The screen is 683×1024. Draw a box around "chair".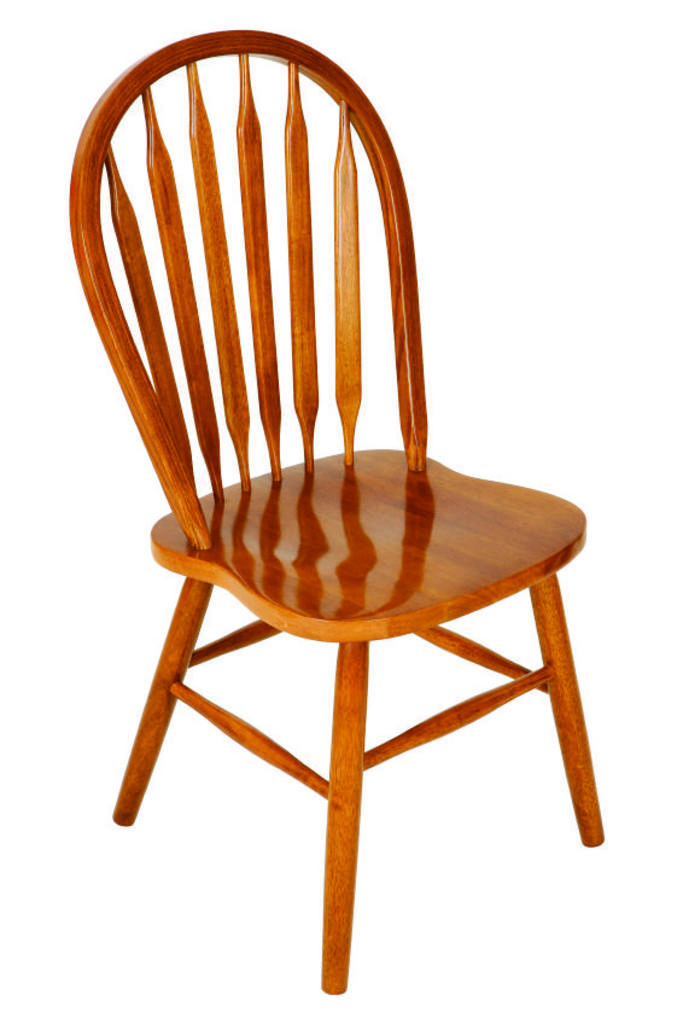
65, 24, 605, 991.
